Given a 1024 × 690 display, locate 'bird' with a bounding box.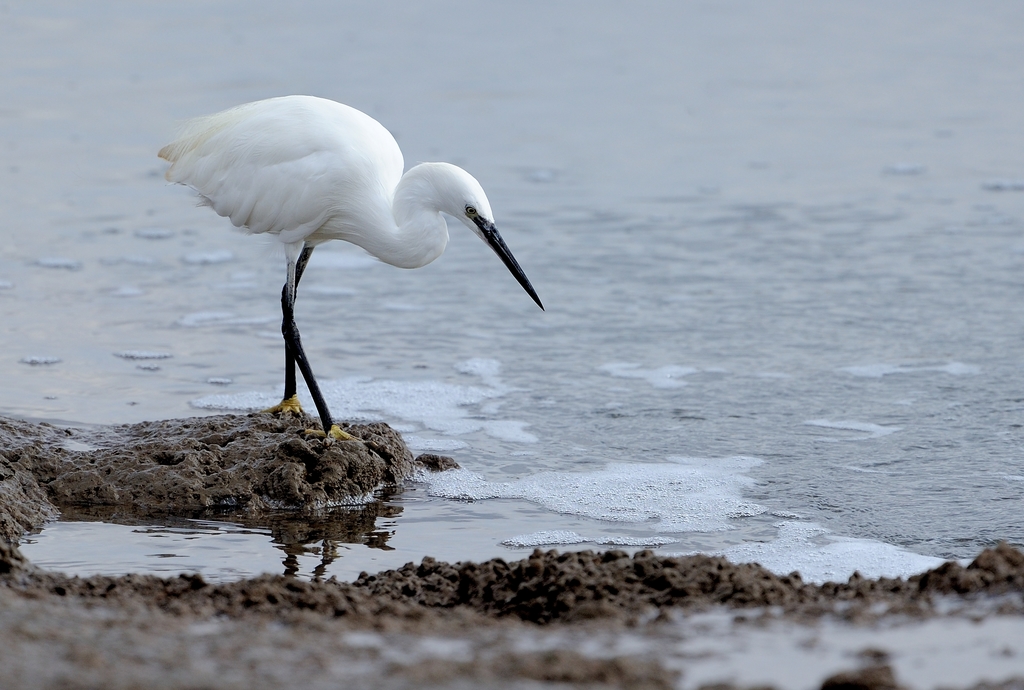
Located: left=136, top=120, right=556, bottom=425.
